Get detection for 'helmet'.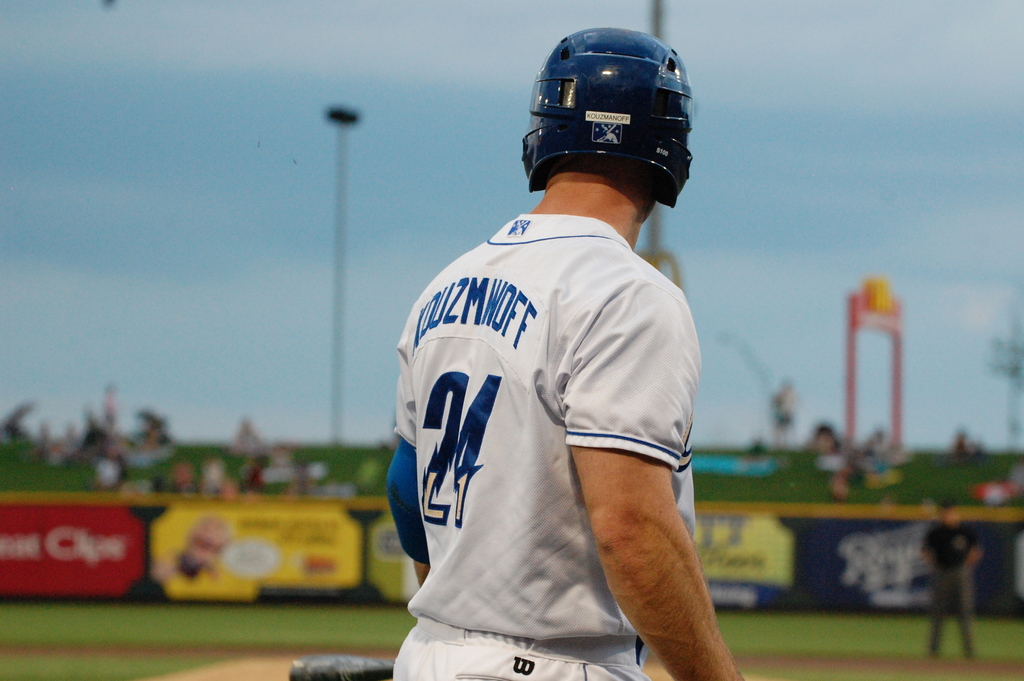
Detection: rect(522, 16, 704, 223).
